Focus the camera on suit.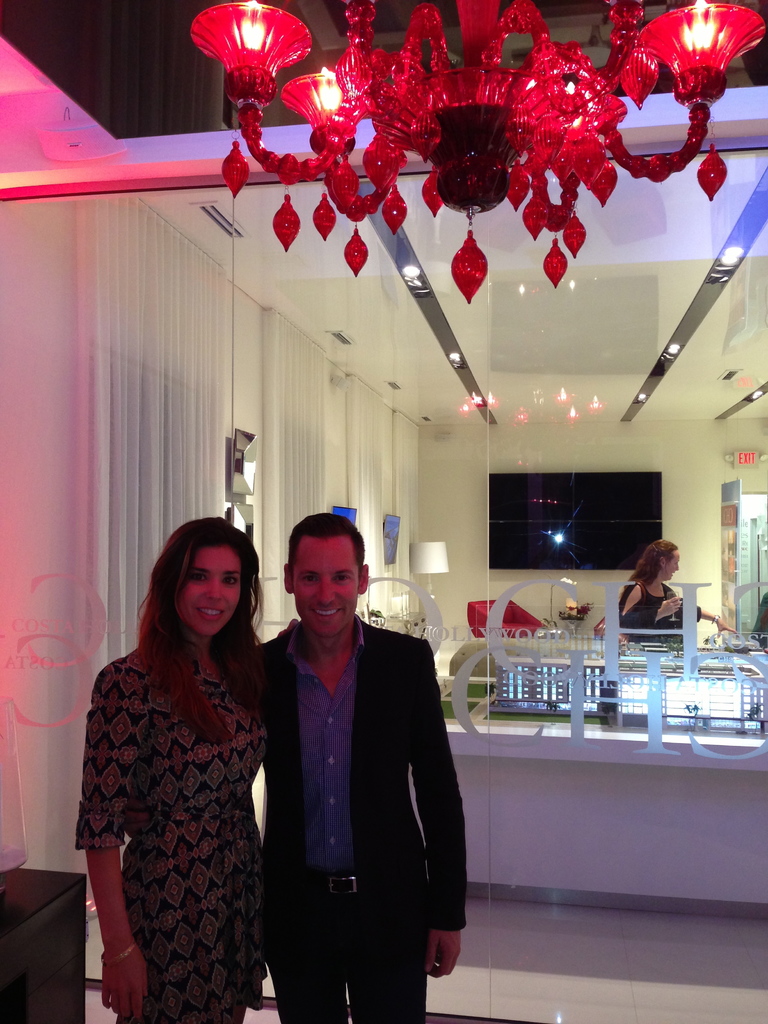
Focus region: (246, 545, 467, 1010).
